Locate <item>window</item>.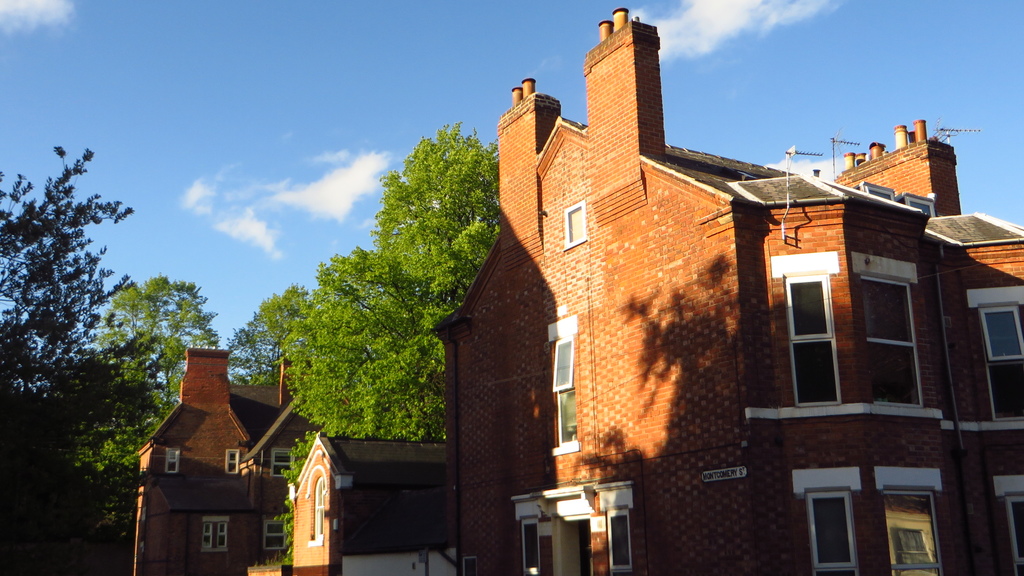
Bounding box: 205:519:226:547.
